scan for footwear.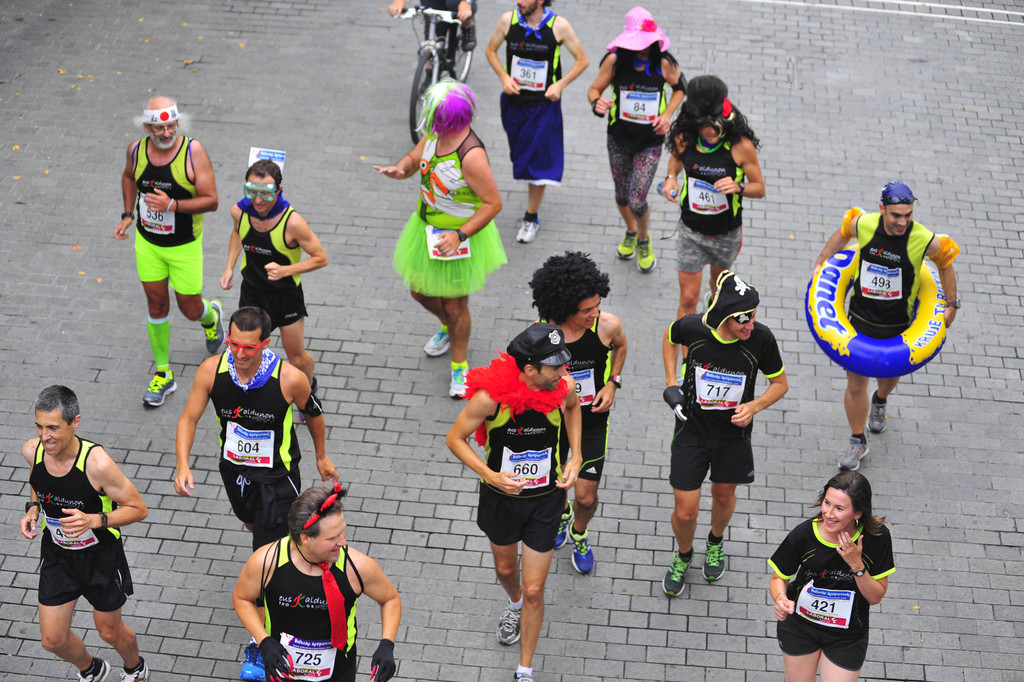
Scan result: region(572, 530, 591, 572).
